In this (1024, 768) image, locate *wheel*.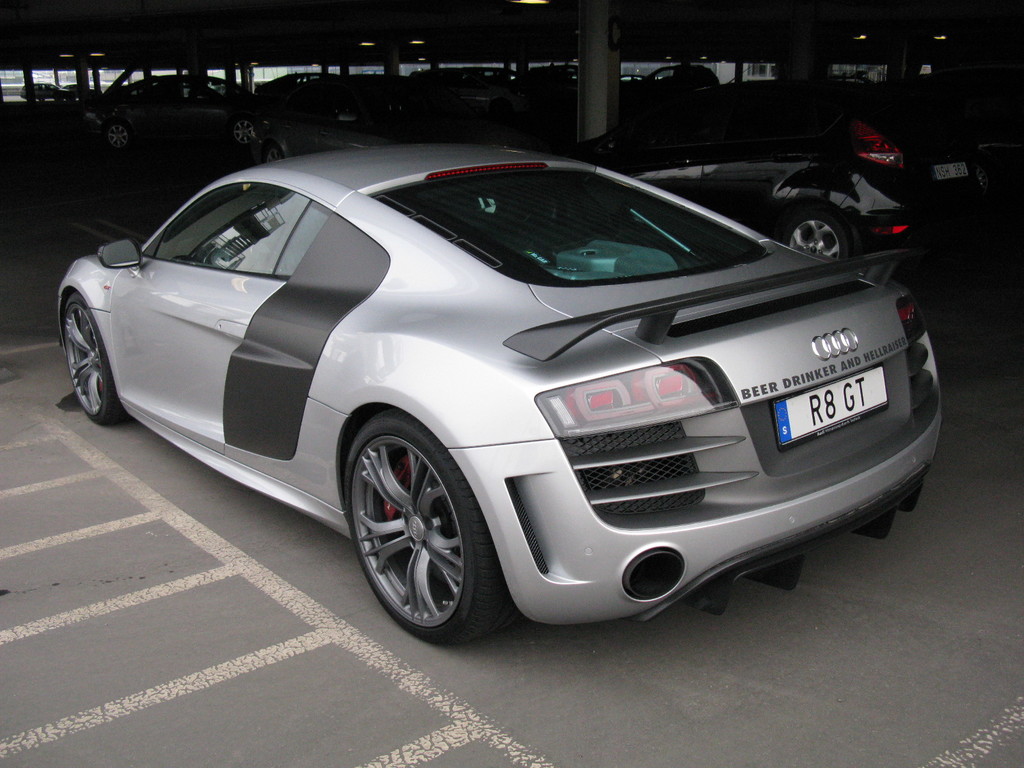
Bounding box: {"left": 266, "top": 145, "right": 285, "bottom": 164}.
